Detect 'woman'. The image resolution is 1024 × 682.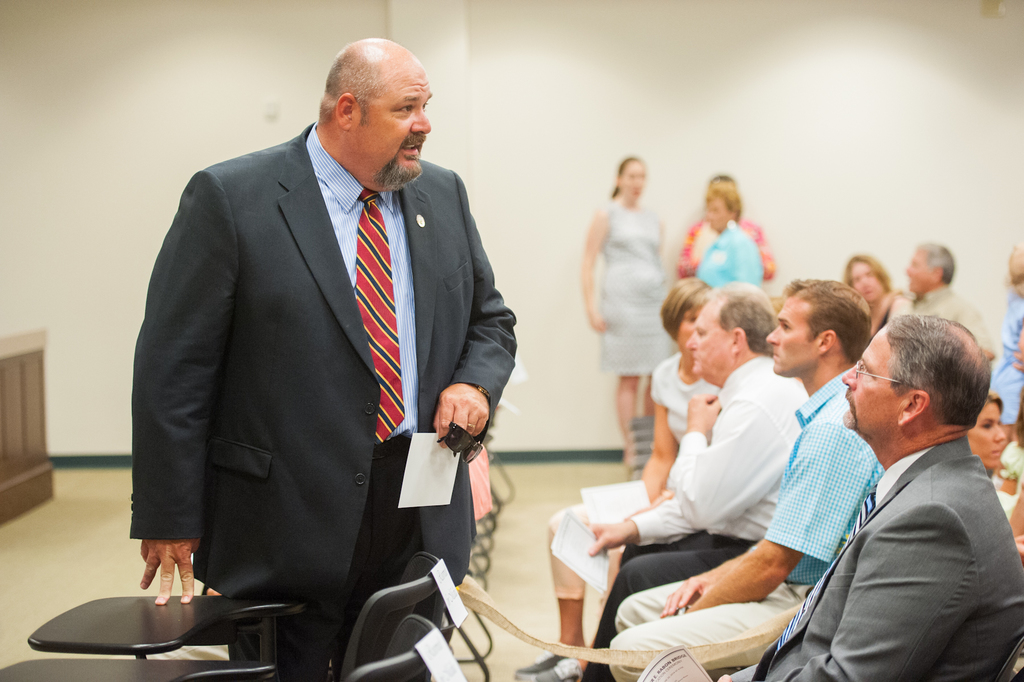
BBox(509, 271, 714, 681).
